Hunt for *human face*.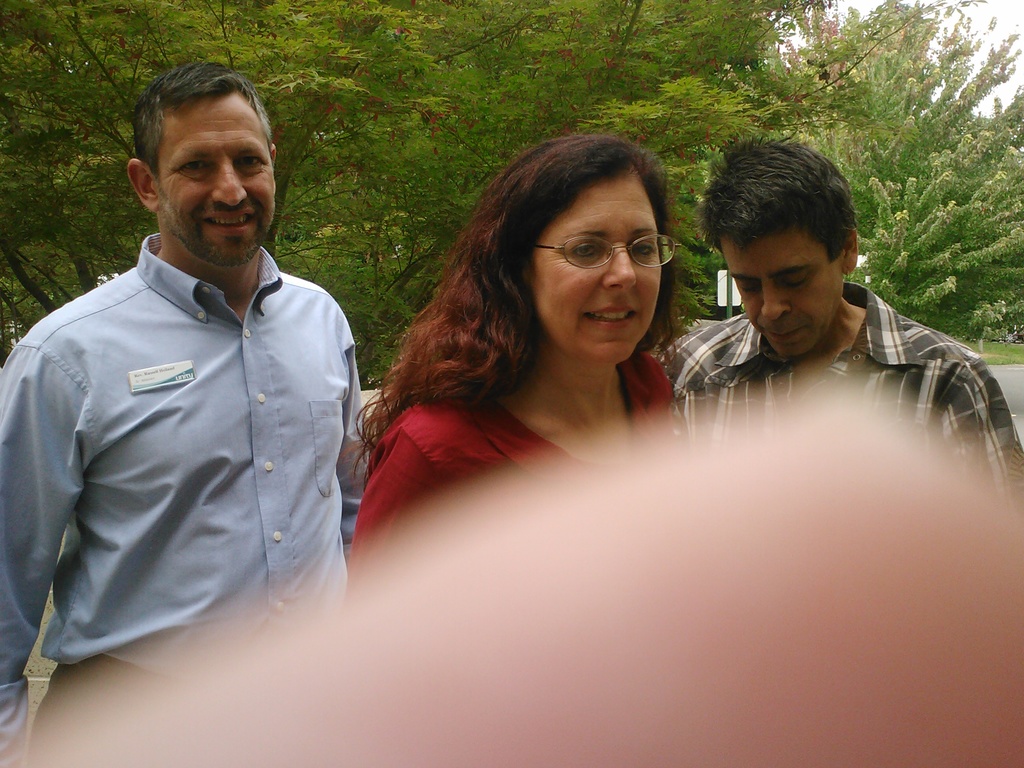
Hunted down at locate(724, 241, 844, 360).
